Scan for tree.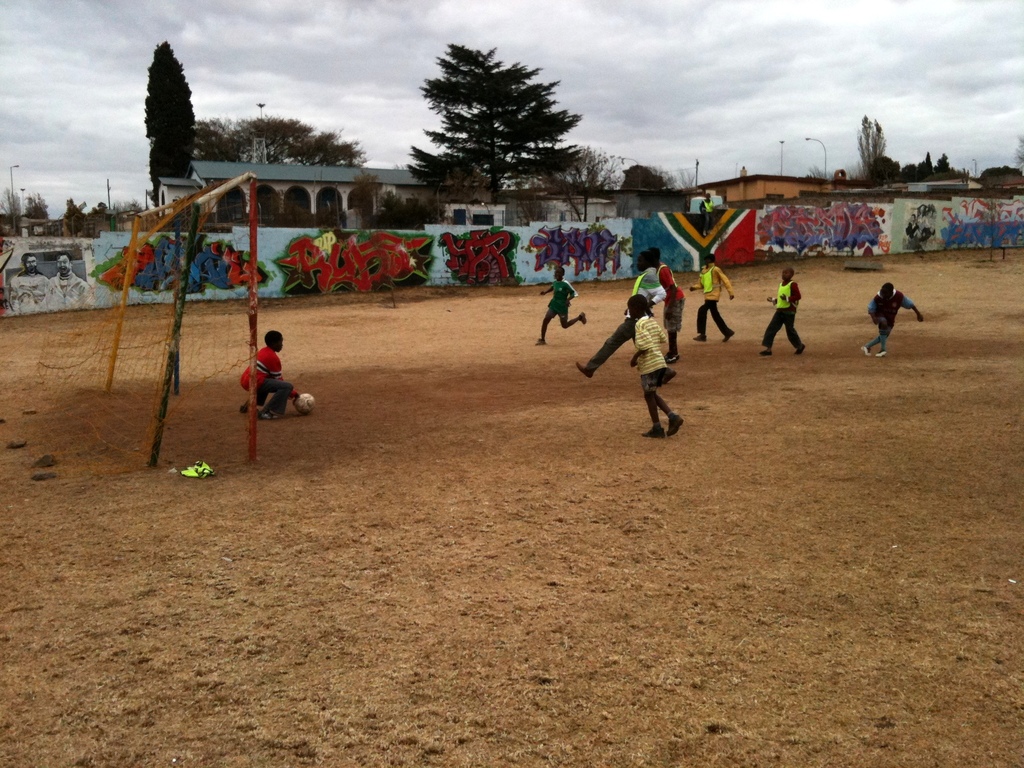
Scan result: [x1=138, y1=35, x2=194, y2=210].
